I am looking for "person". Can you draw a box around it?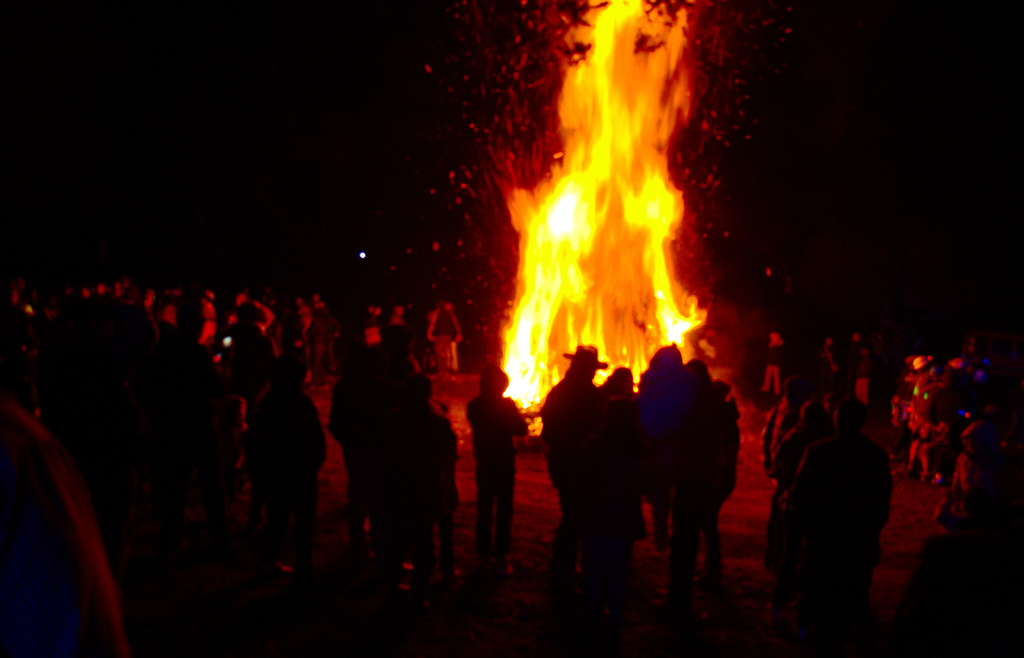
Sure, the bounding box is rect(808, 334, 849, 404).
